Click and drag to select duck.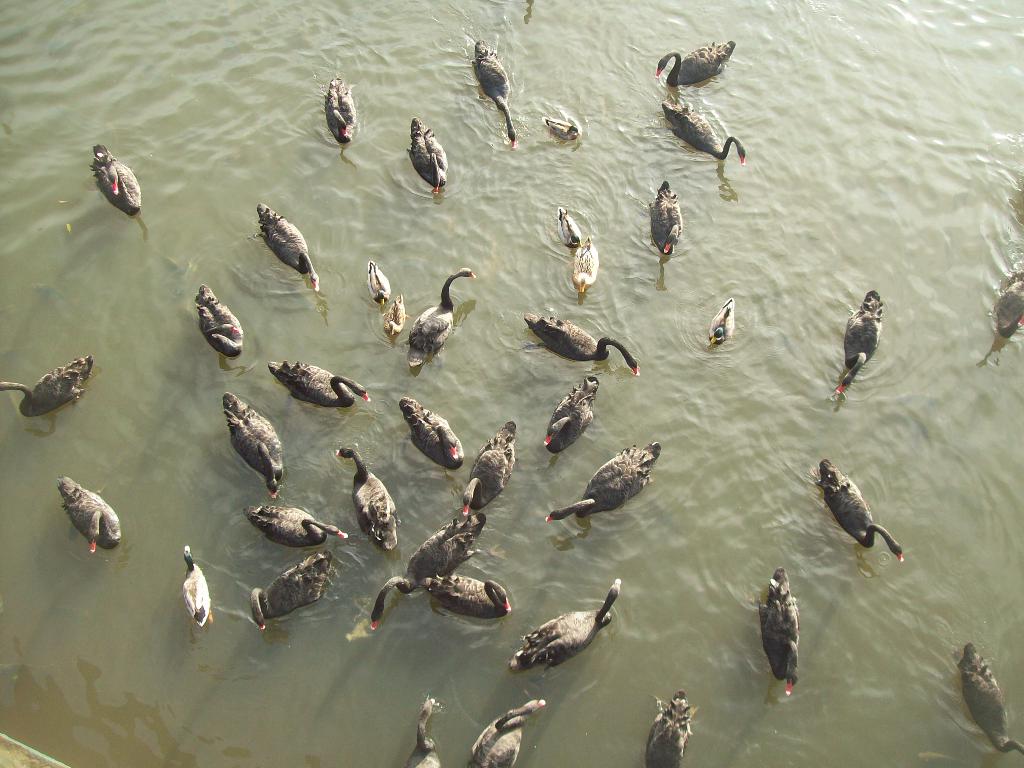
Selection: <region>0, 353, 99, 422</region>.
